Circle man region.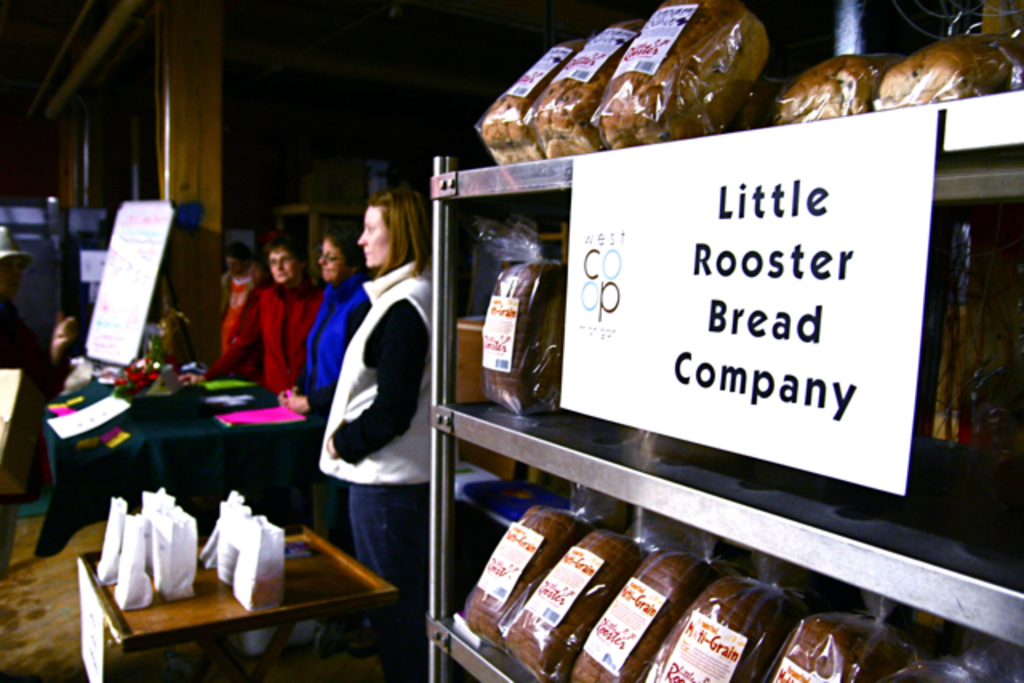
Region: 219:240:267:358.
